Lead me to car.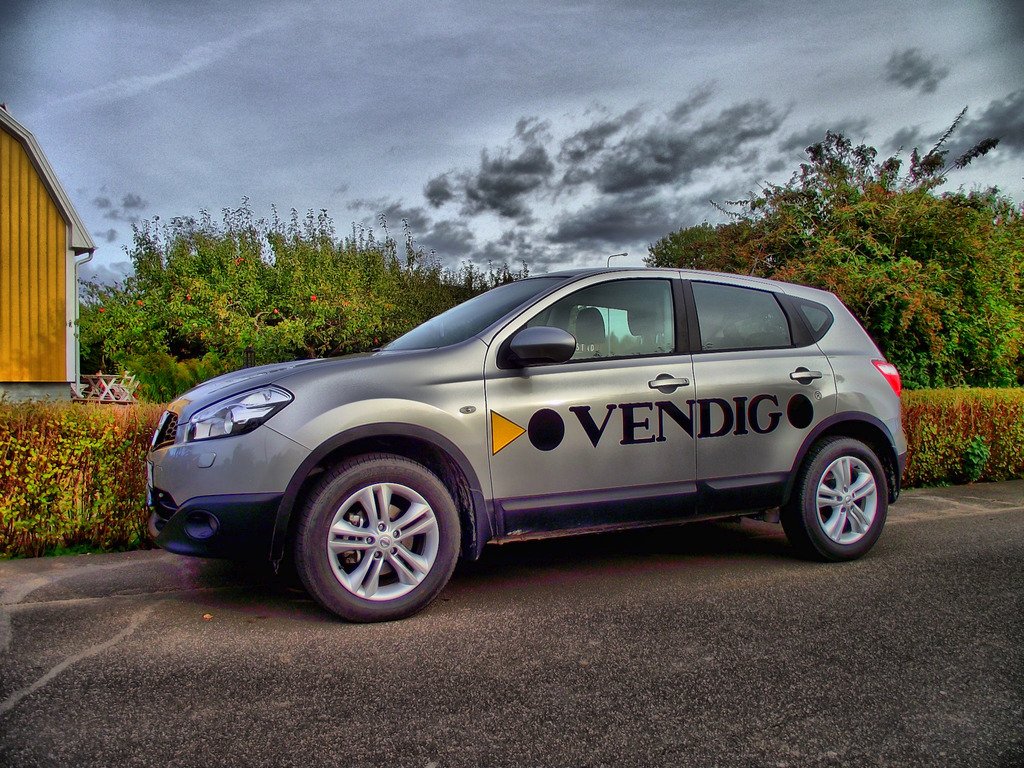
Lead to (131, 259, 915, 617).
